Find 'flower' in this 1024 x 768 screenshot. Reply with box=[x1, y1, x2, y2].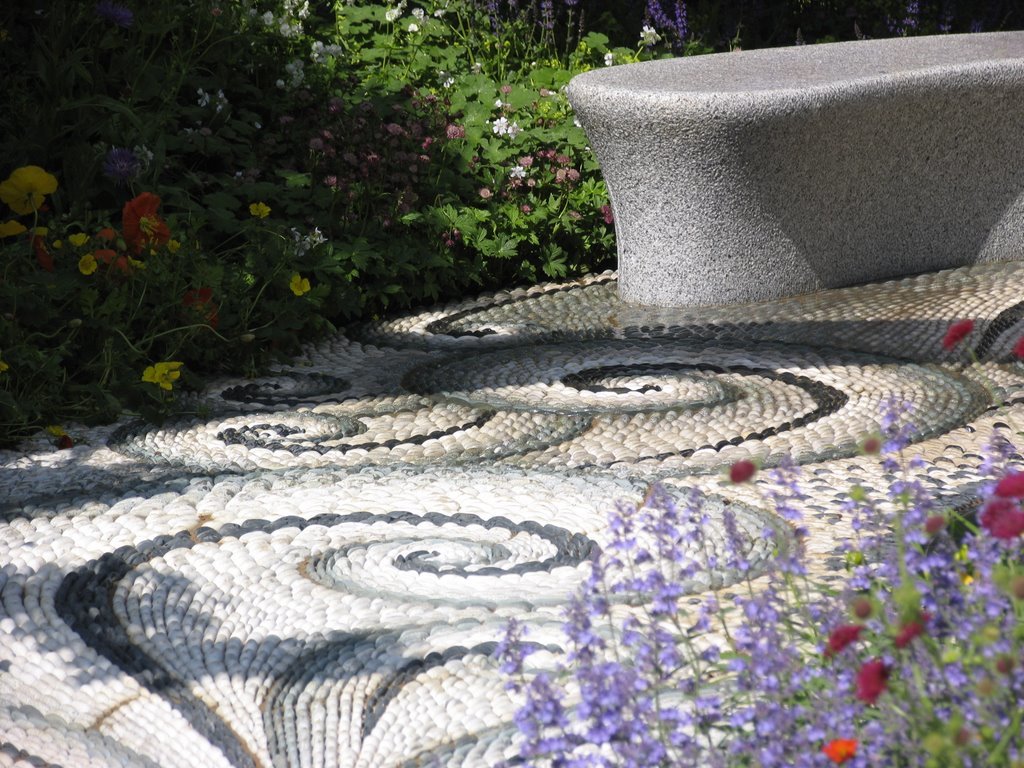
box=[890, 620, 933, 649].
